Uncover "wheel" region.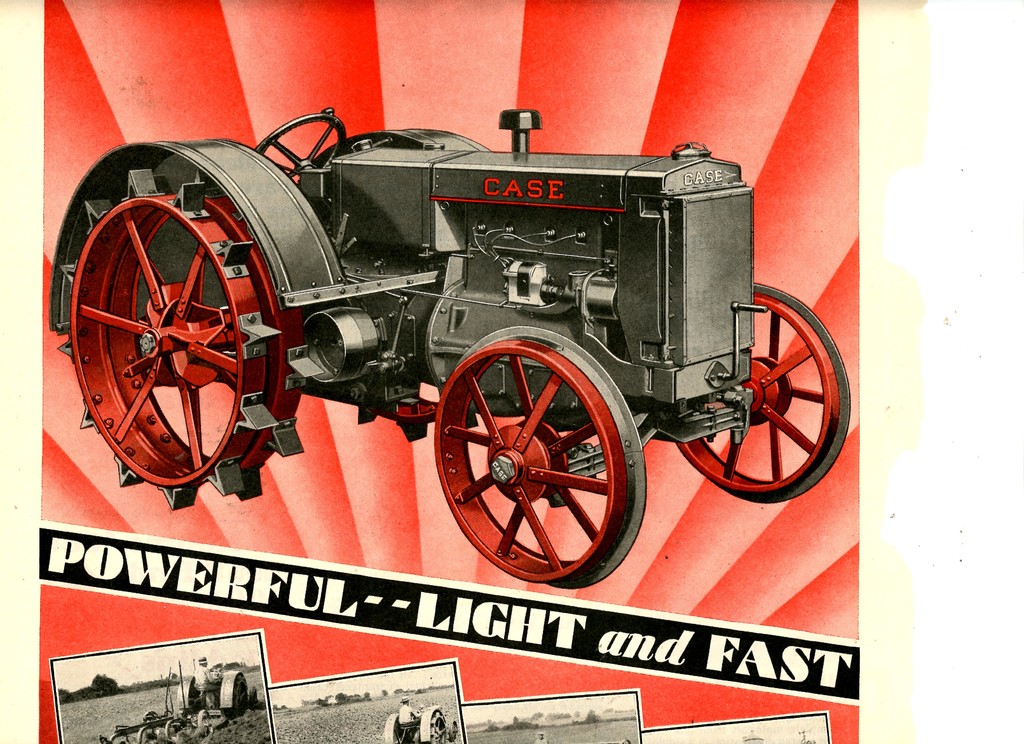
Uncovered: left=388, top=727, right=405, bottom=743.
